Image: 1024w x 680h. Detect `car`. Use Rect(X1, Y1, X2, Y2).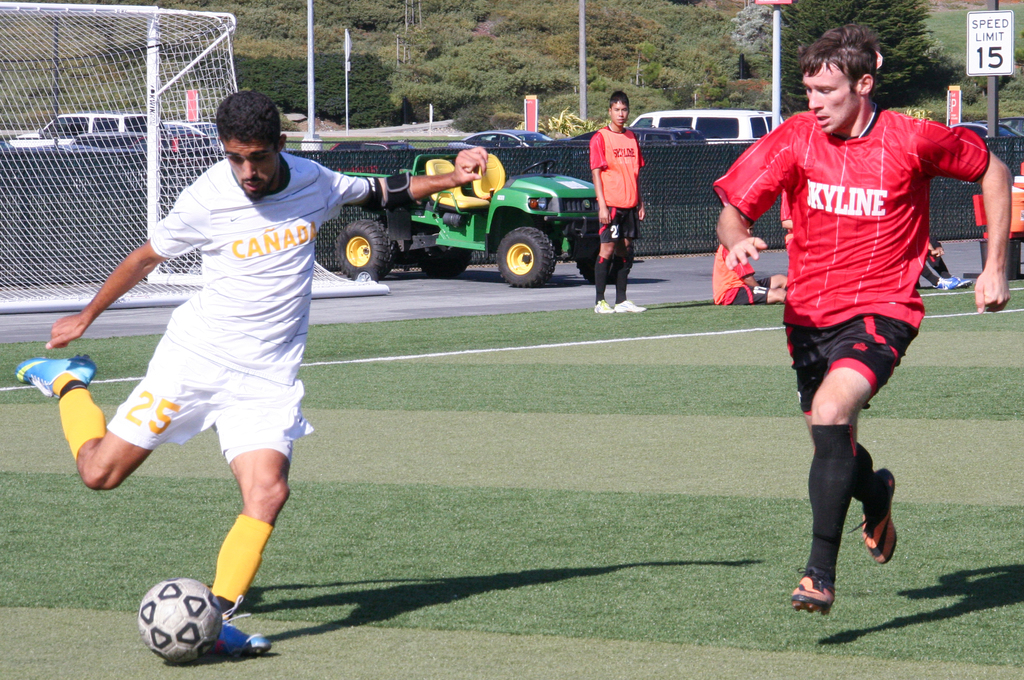
Rect(165, 122, 219, 135).
